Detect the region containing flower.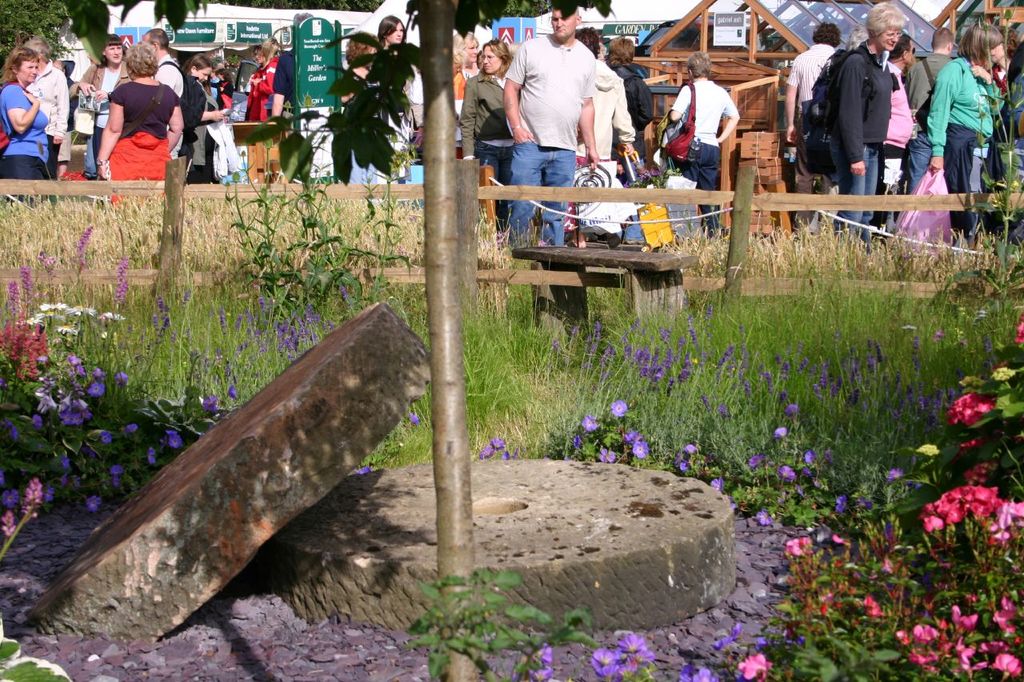
select_region(594, 444, 622, 459).
